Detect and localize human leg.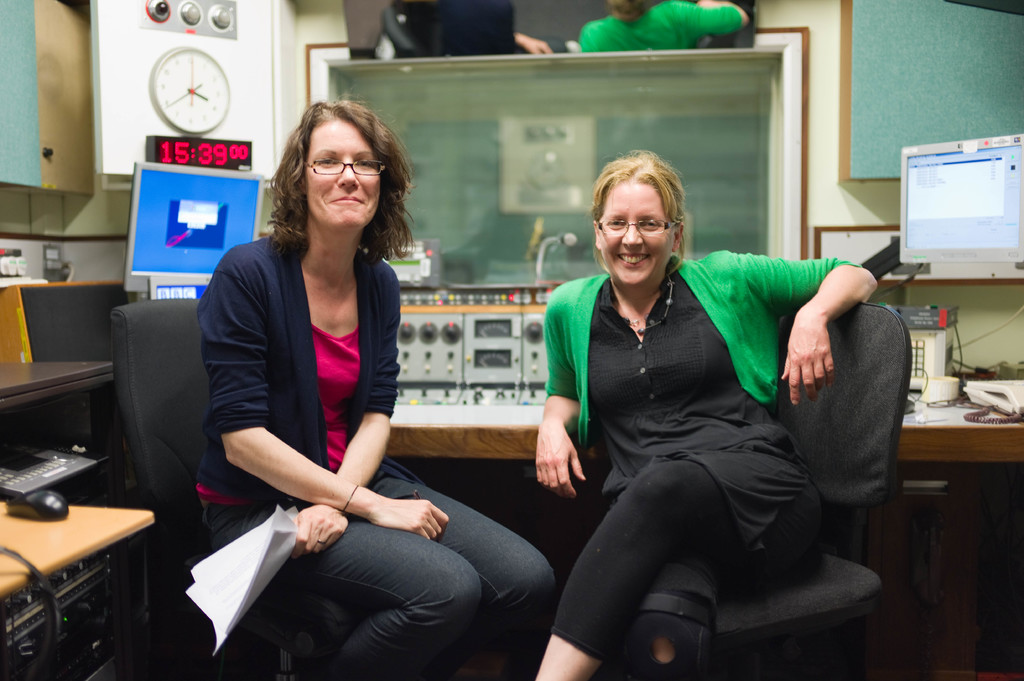
Localized at <region>191, 488, 479, 680</region>.
